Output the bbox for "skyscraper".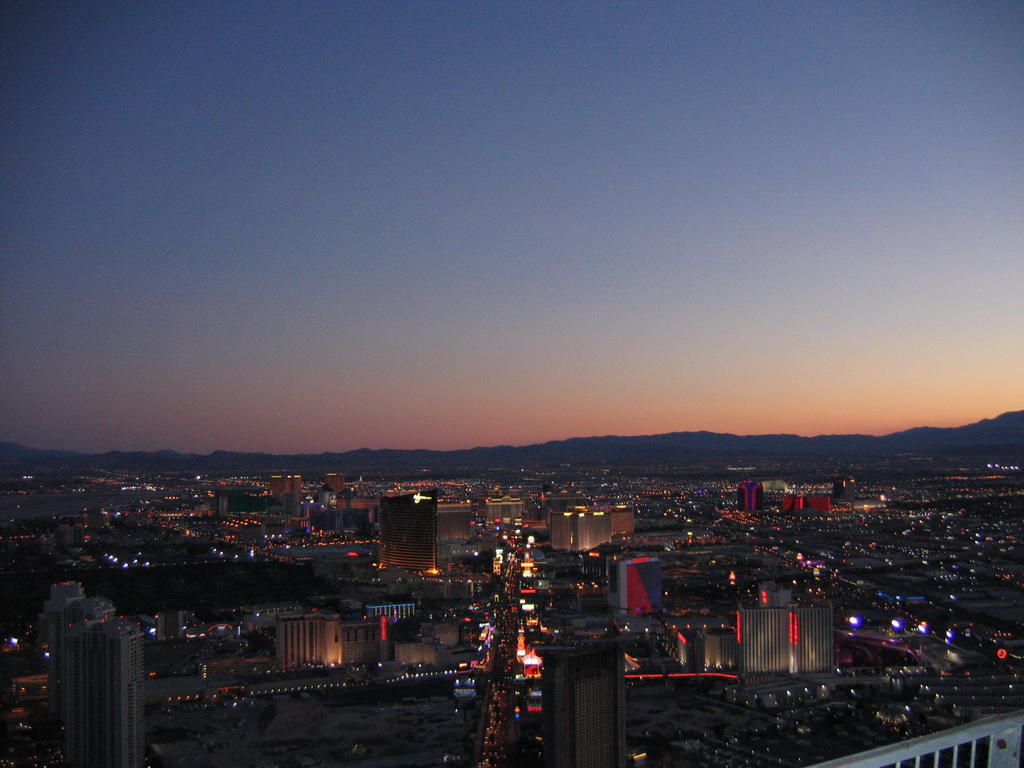
<box>798,590,835,672</box>.
